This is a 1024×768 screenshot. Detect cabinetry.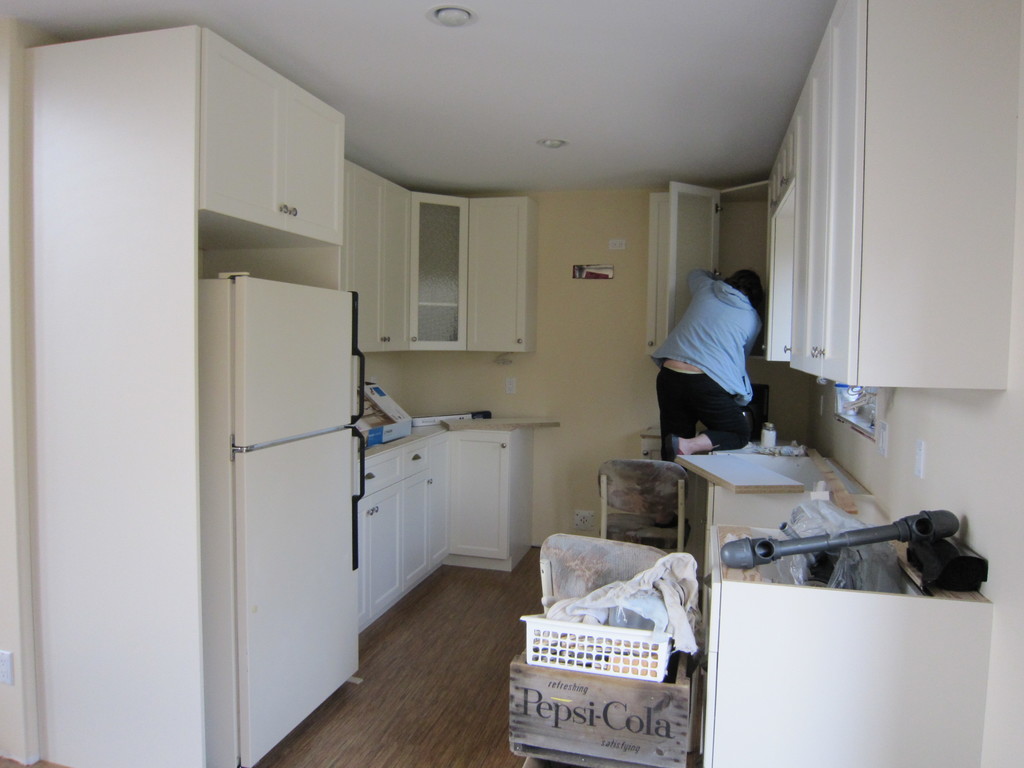
200/163/532/355.
